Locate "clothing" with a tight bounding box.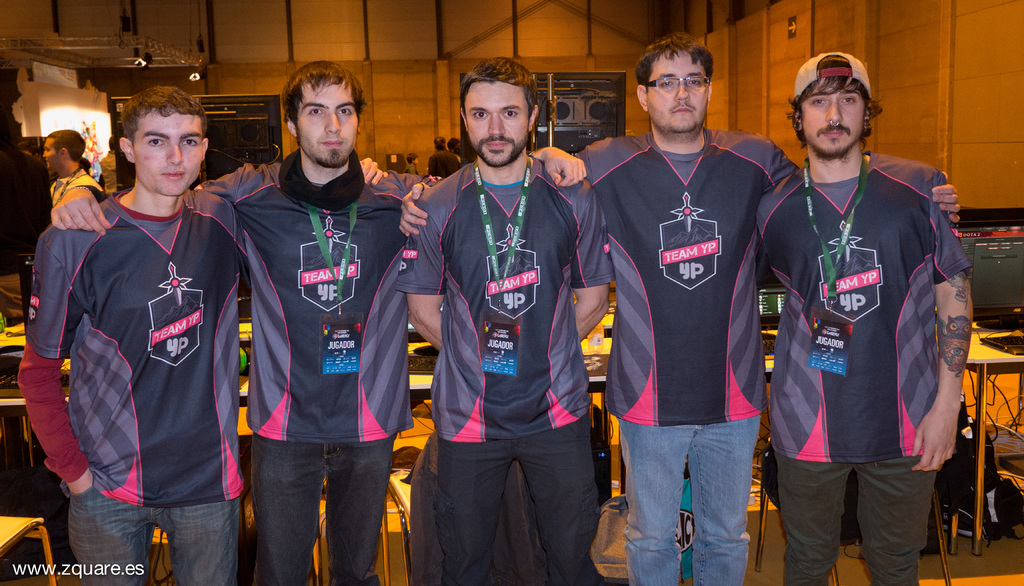
detection(200, 152, 435, 585).
